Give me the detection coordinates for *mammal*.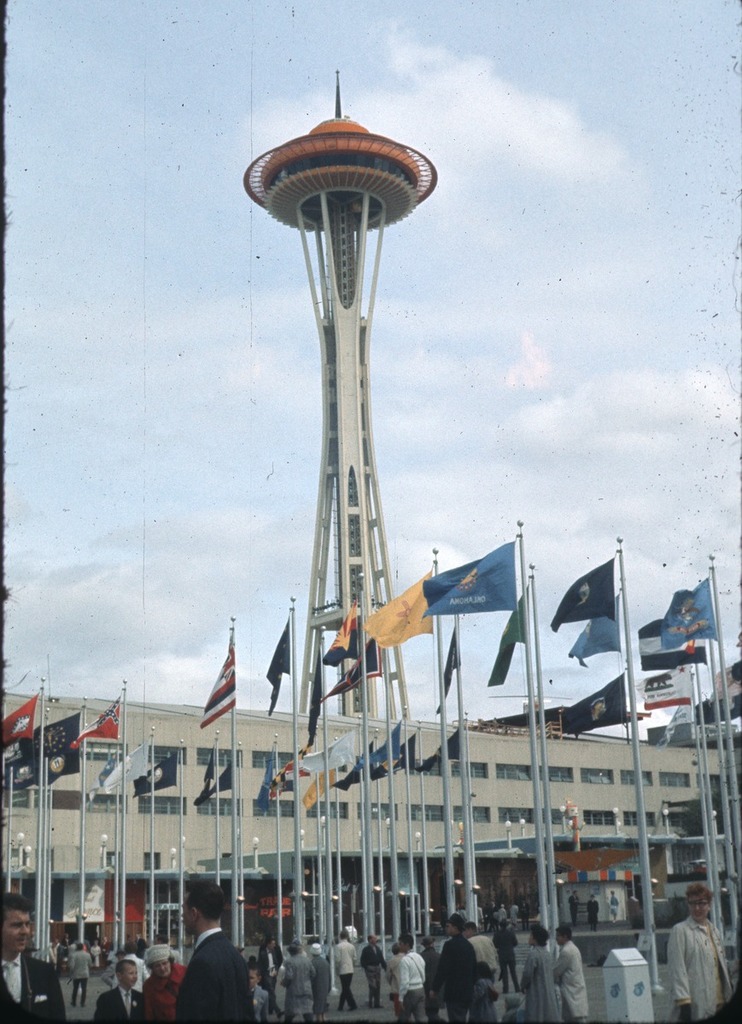
left=508, top=900, right=519, bottom=930.
